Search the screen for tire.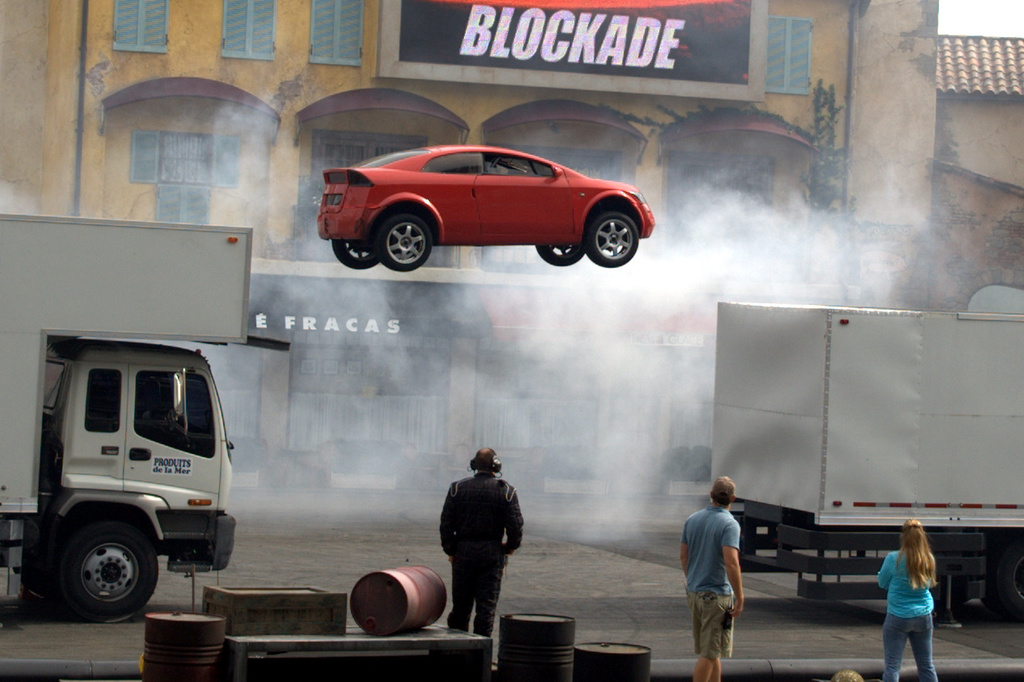
Found at <bbox>996, 541, 1023, 619</bbox>.
